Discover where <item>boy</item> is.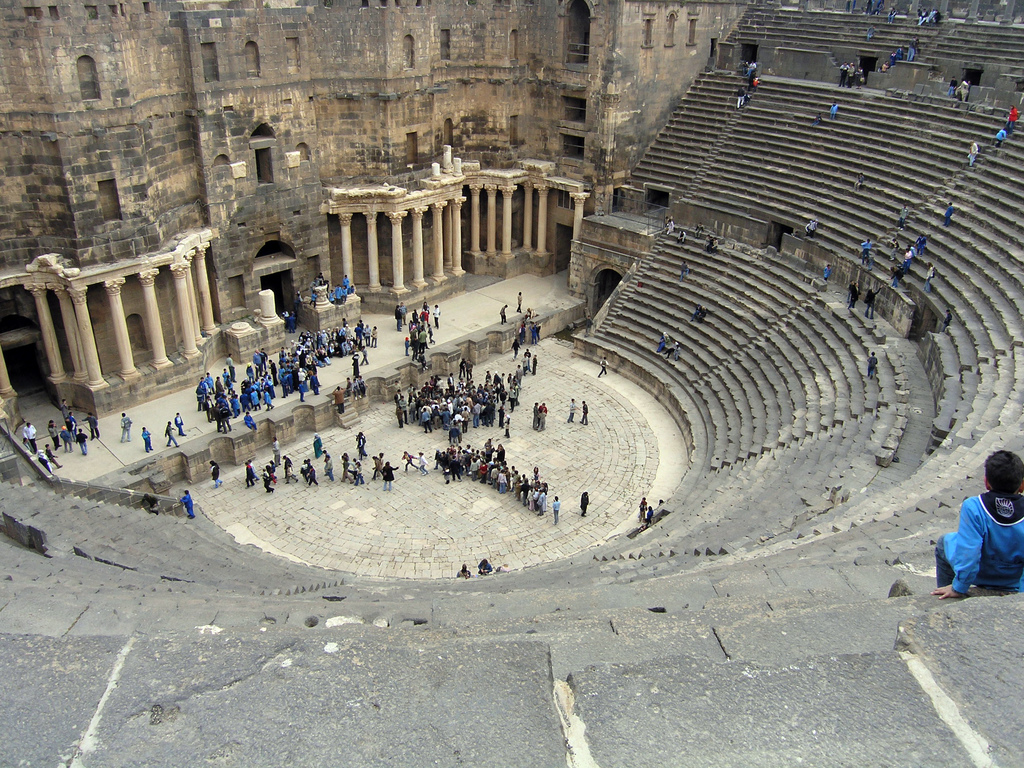
Discovered at BBox(694, 221, 702, 237).
